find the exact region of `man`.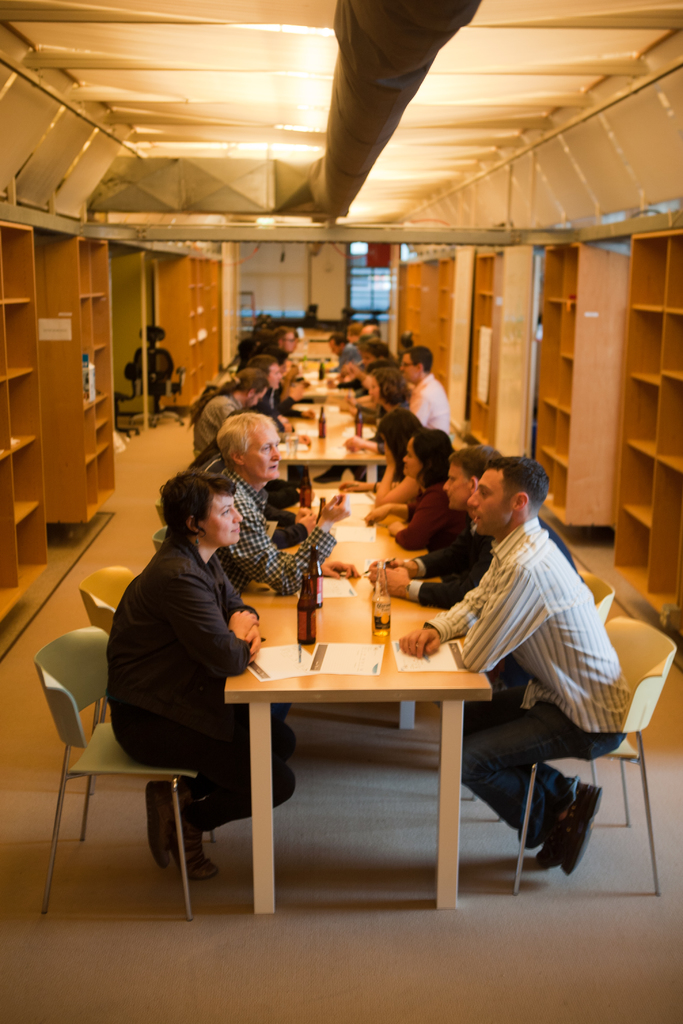
Exact region: crop(242, 358, 293, 417).
